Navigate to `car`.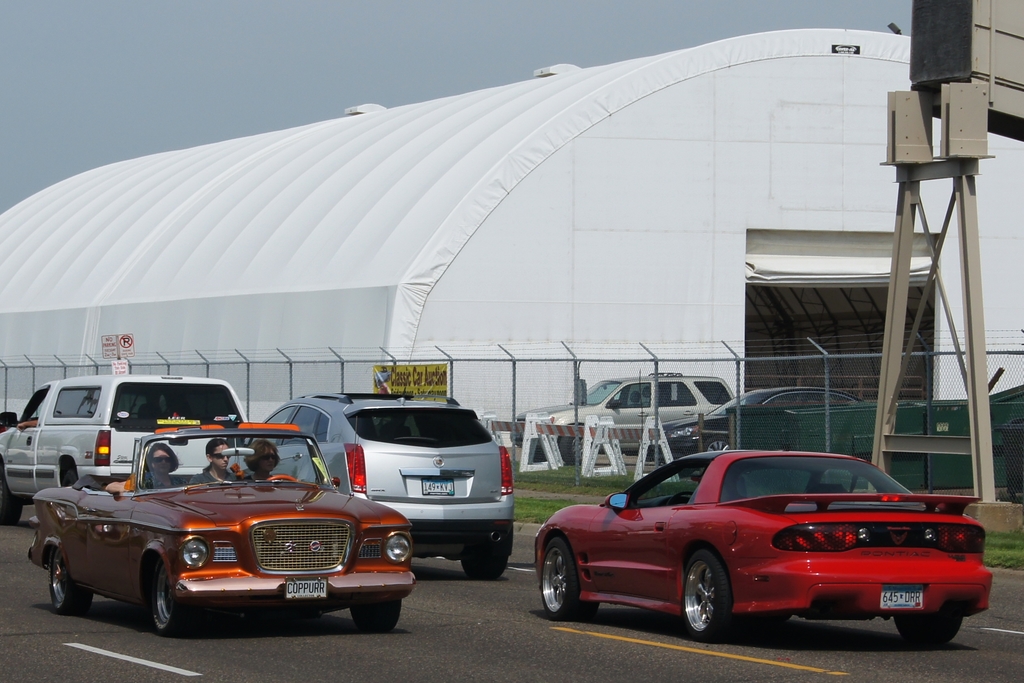
Navigation target: [644, 386, 867, 461].
